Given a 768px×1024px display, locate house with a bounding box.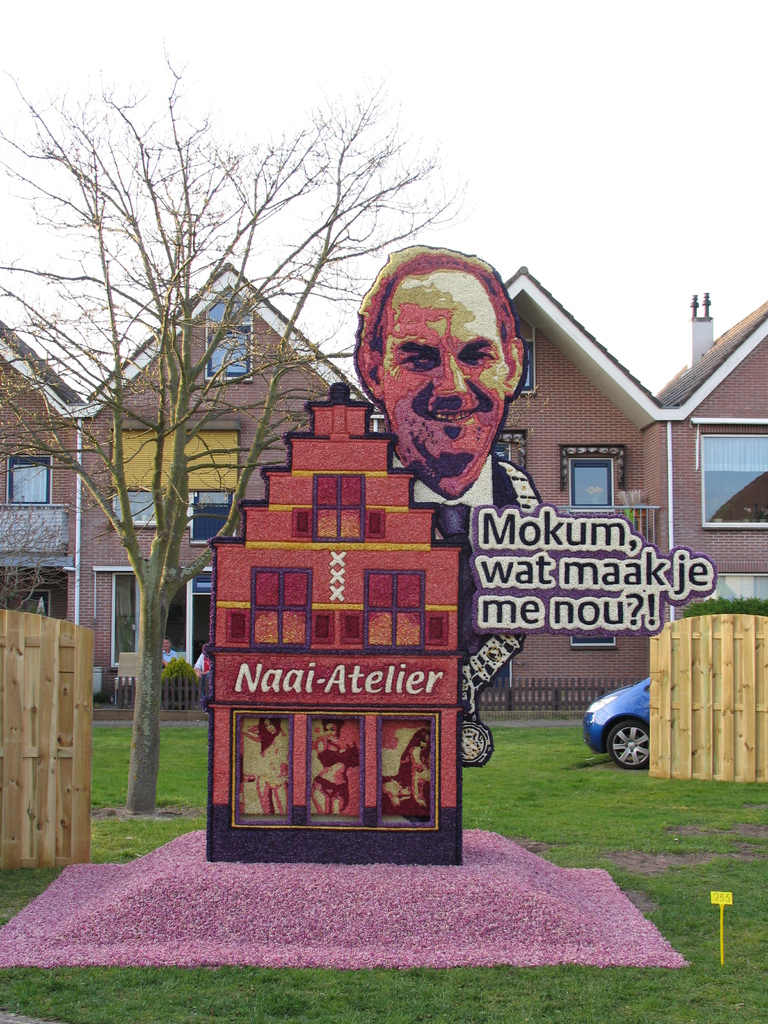
Located: Rect(0, 253, 767, 718).
